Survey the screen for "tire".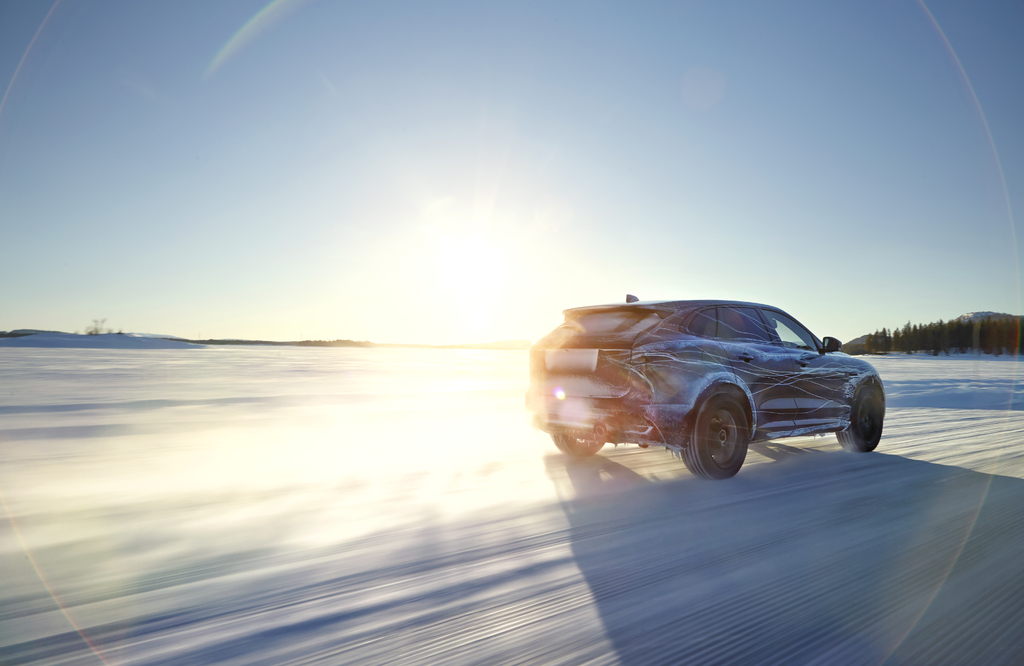
Survey found: rect(553, 433, 611, 457).
